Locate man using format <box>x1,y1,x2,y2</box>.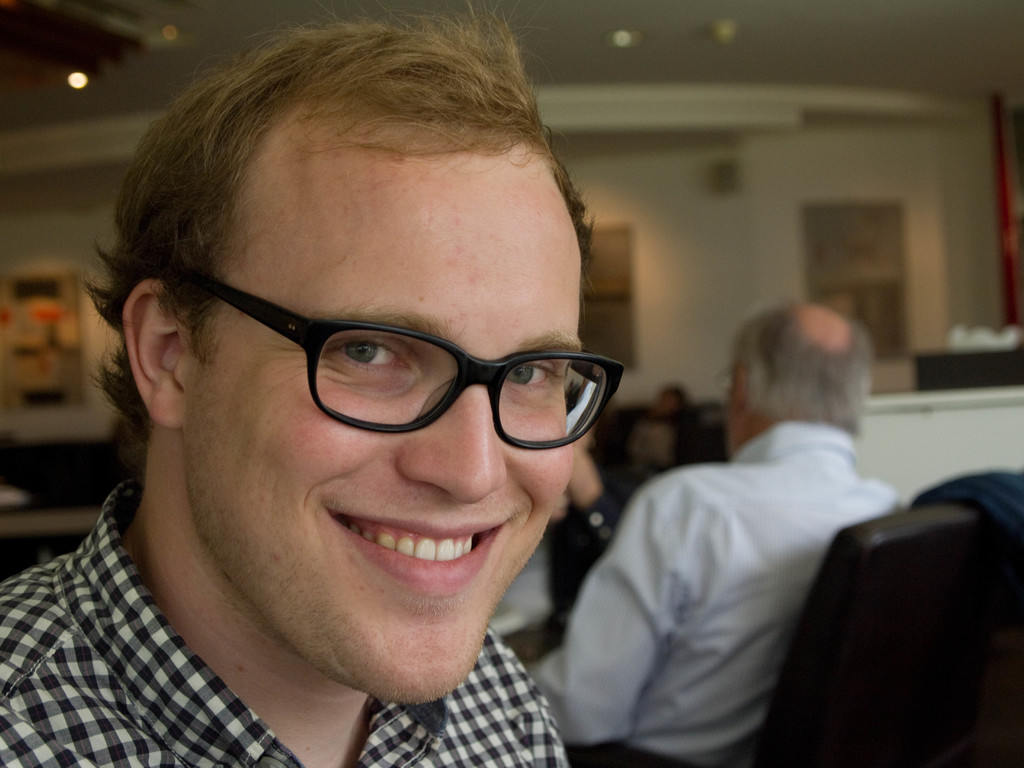
<box>618,387,716,491</box>.
